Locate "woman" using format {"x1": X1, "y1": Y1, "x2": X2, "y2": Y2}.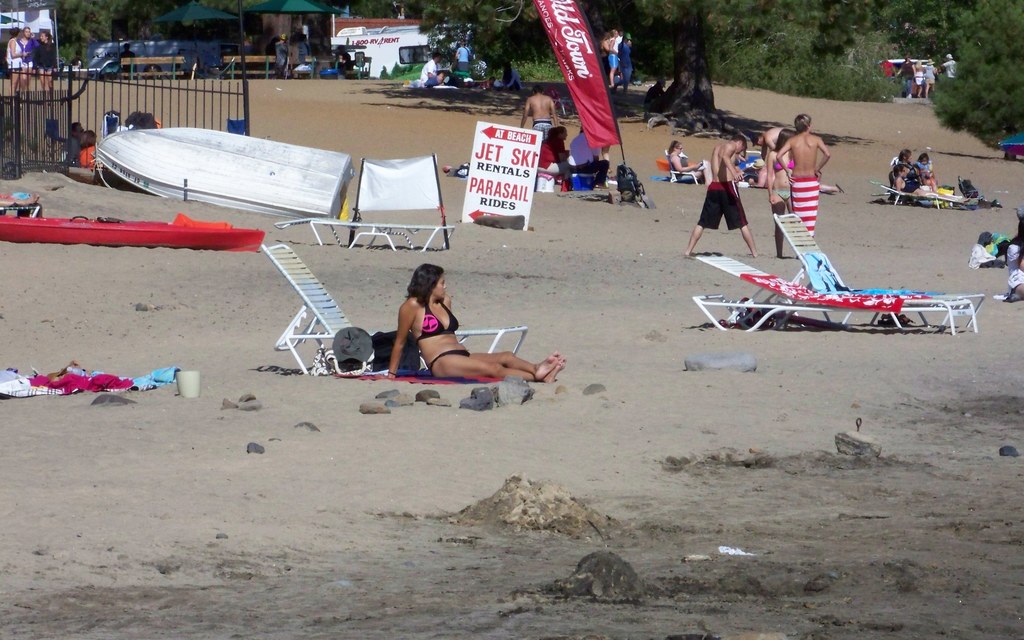
{"x1": 15, "y1": 24, "x2": 29, "y2": 88}.
